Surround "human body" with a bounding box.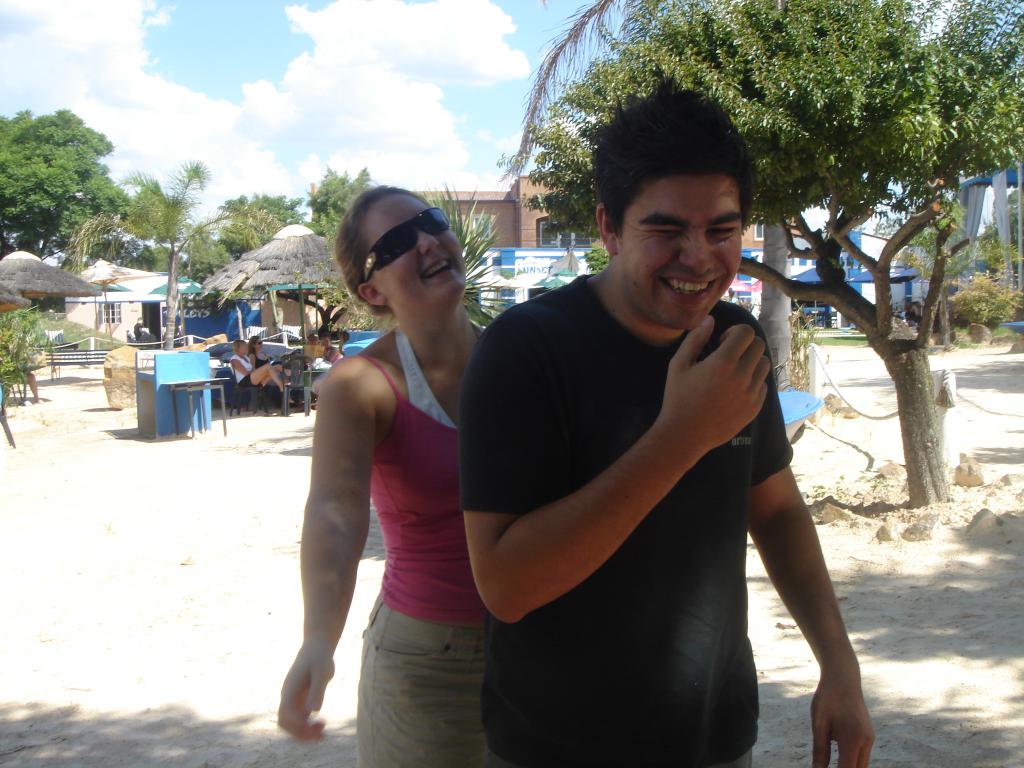
(x1=230, y1=339, x2=278, y2=388).
